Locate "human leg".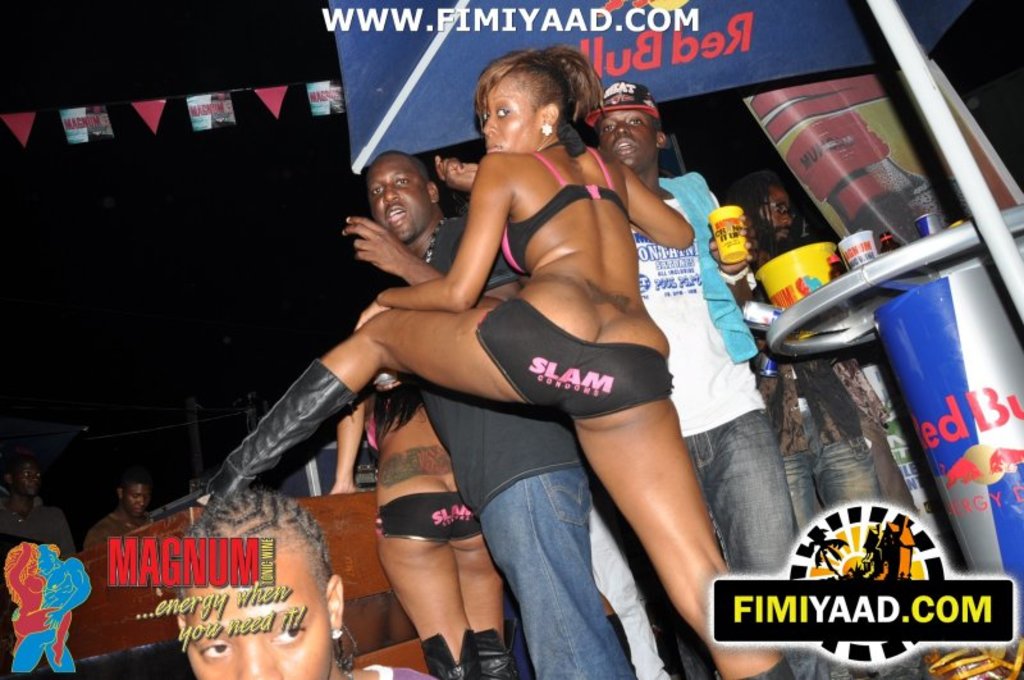
Bounding box: detection(372, 488, 476, 679).
